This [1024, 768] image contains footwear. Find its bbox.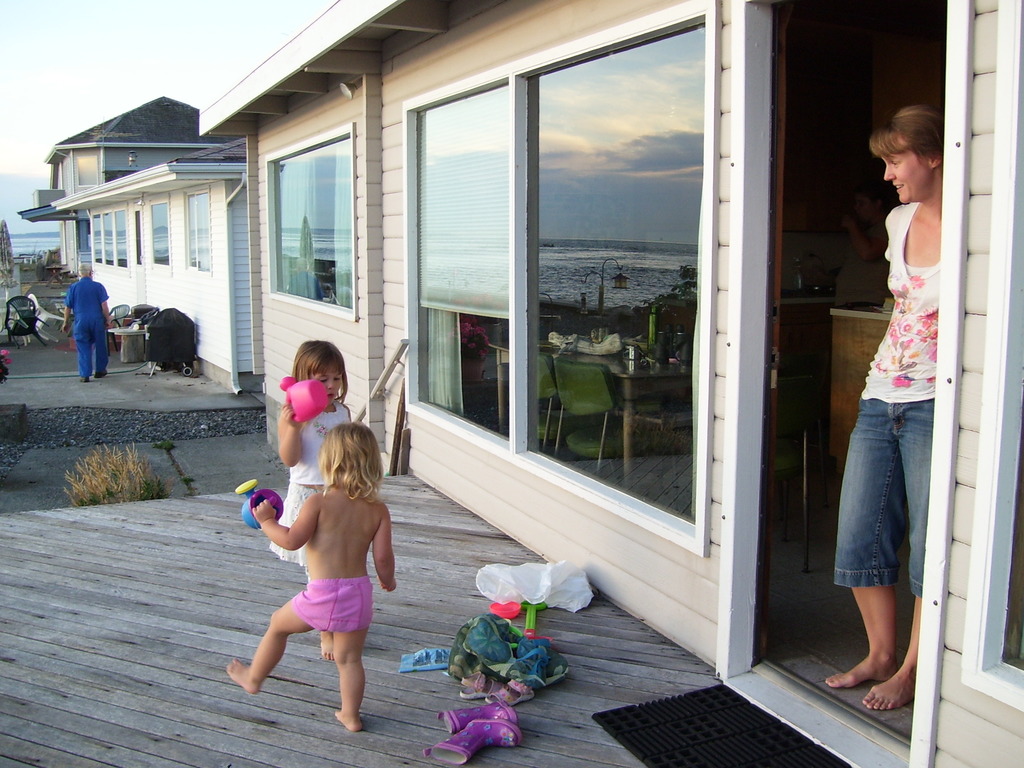
[437,700,515,733].
